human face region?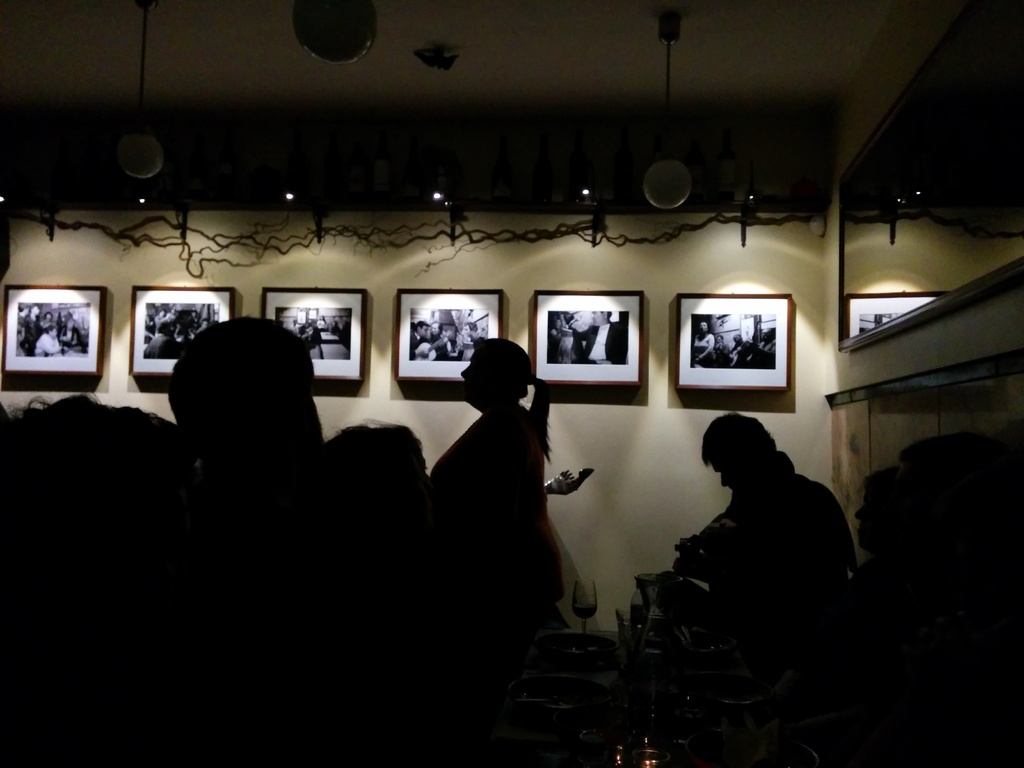
crop(432, 323, 441, 334)
